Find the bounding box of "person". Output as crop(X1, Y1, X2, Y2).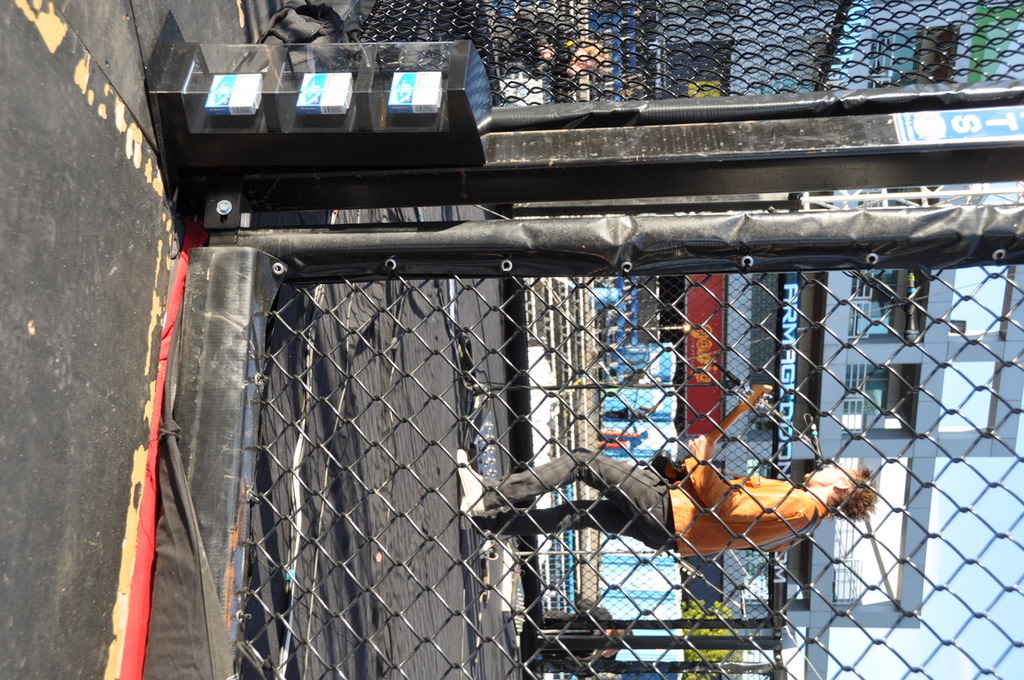
crop(495, 6, 613, 78).
